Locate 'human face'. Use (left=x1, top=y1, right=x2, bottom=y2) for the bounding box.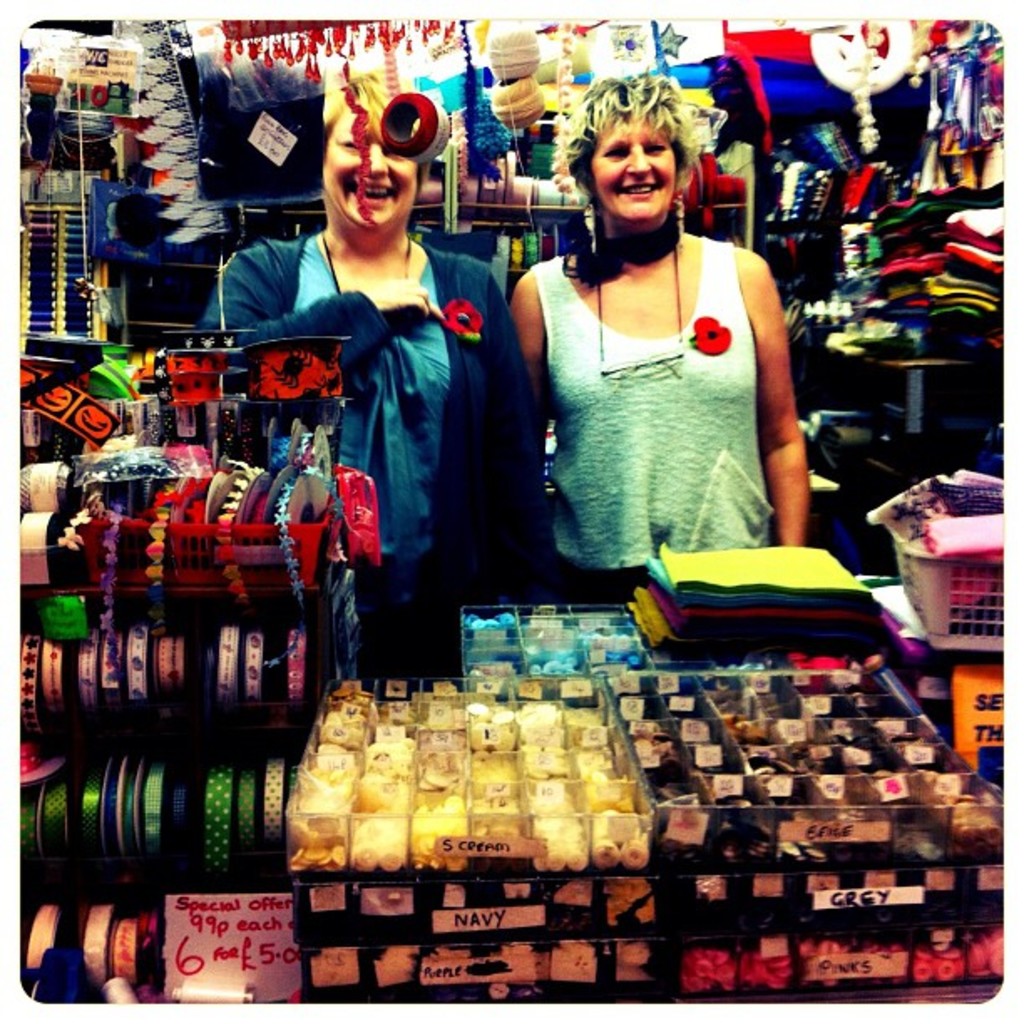
(left=315, top=102, right=415, bottom=234).
